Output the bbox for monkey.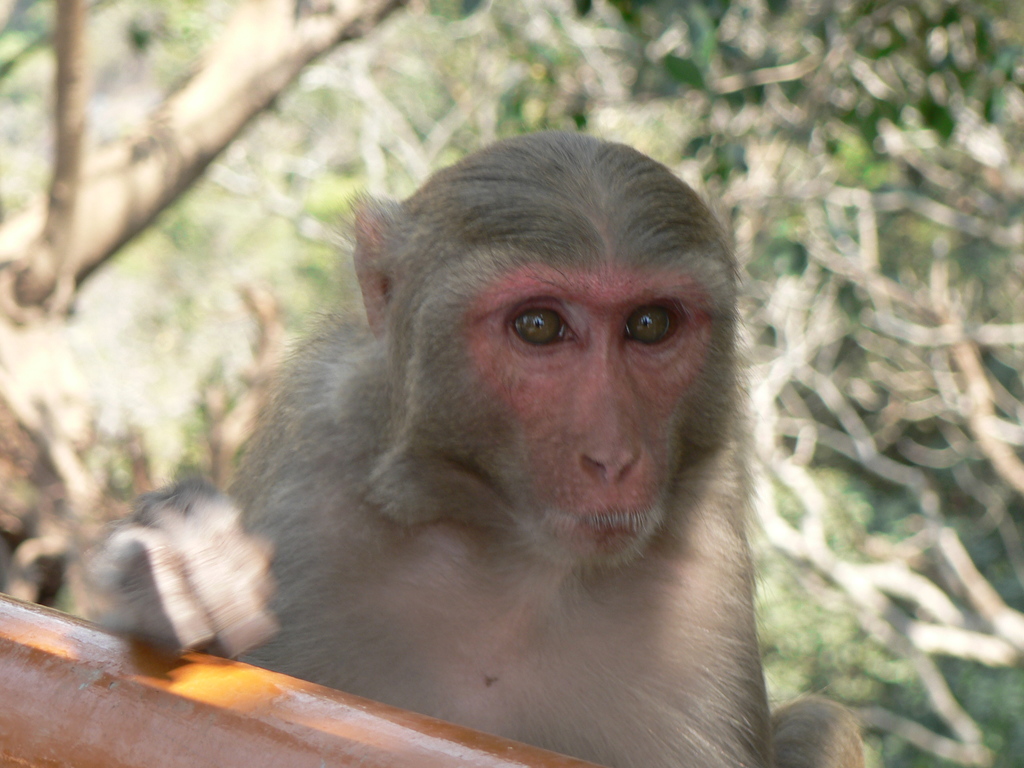
bbox(94, 132, 863, 767).
